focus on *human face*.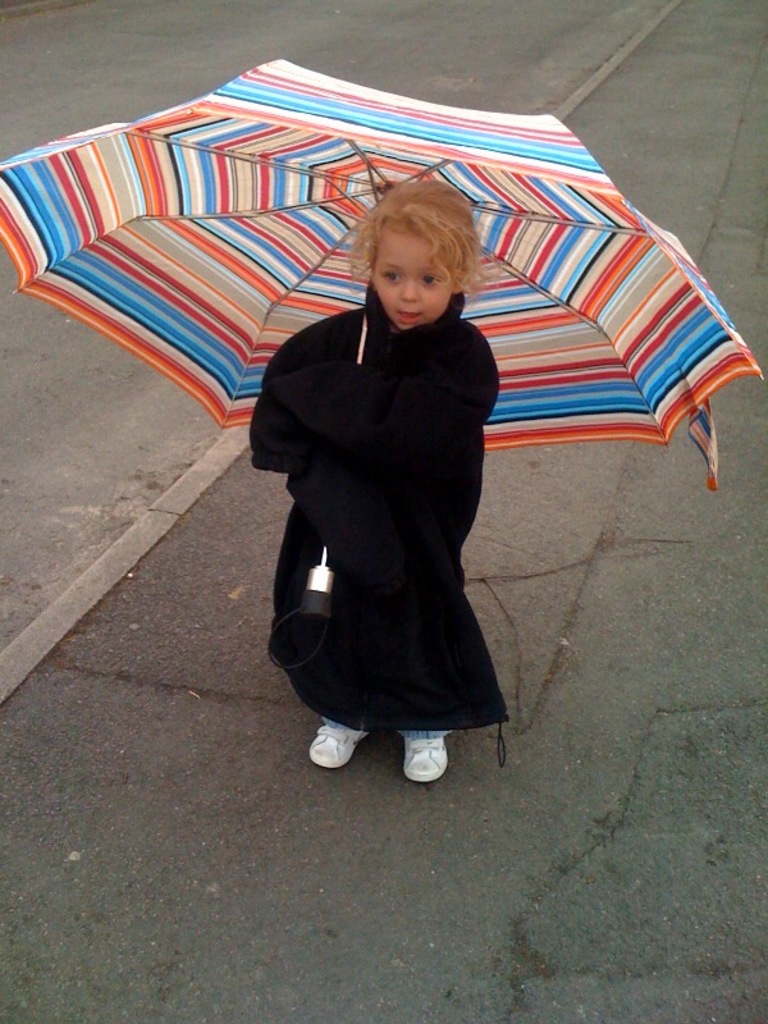
Focused at bbox=(375, 225, 457, 328).
